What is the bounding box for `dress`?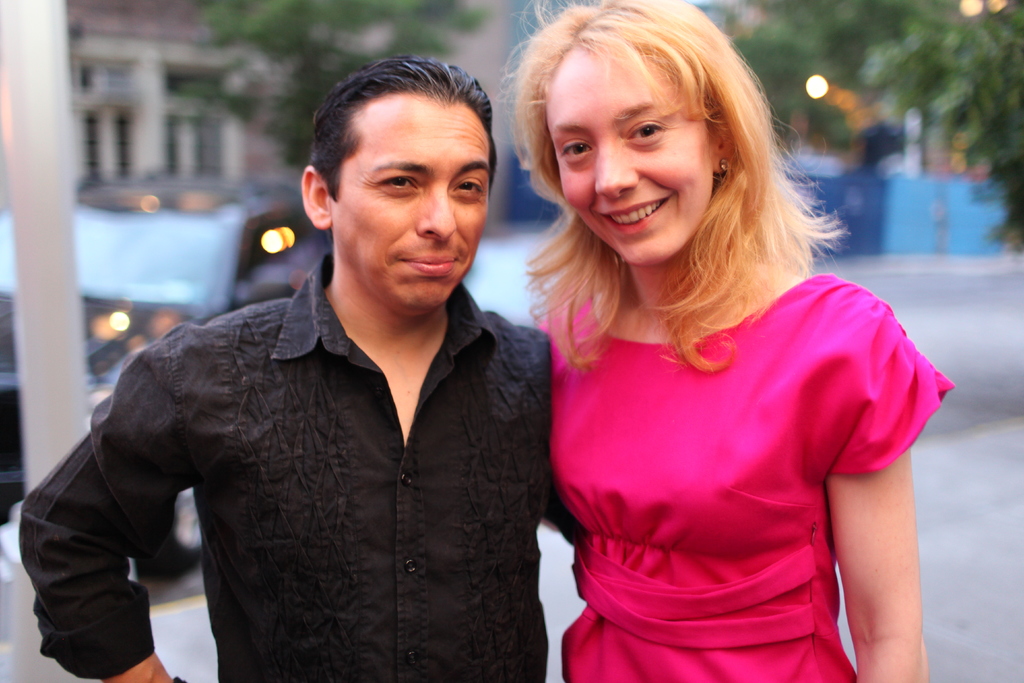
x1=540, y1=266, x2=950, y2=682.
